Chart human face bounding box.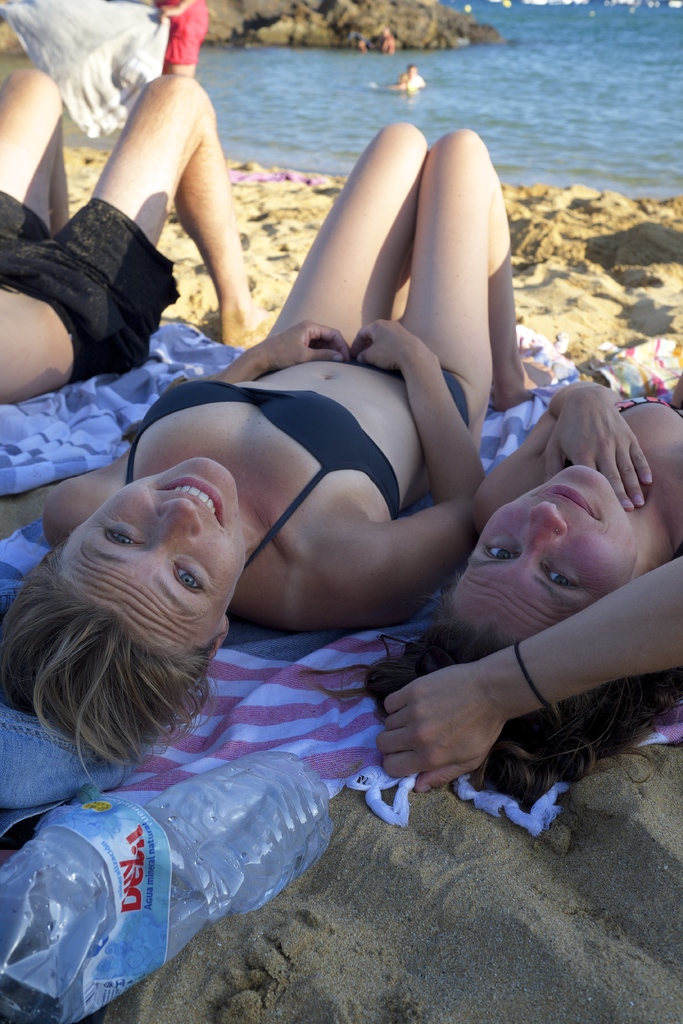
Charted: bbox=(57, 450, 248, 652).
